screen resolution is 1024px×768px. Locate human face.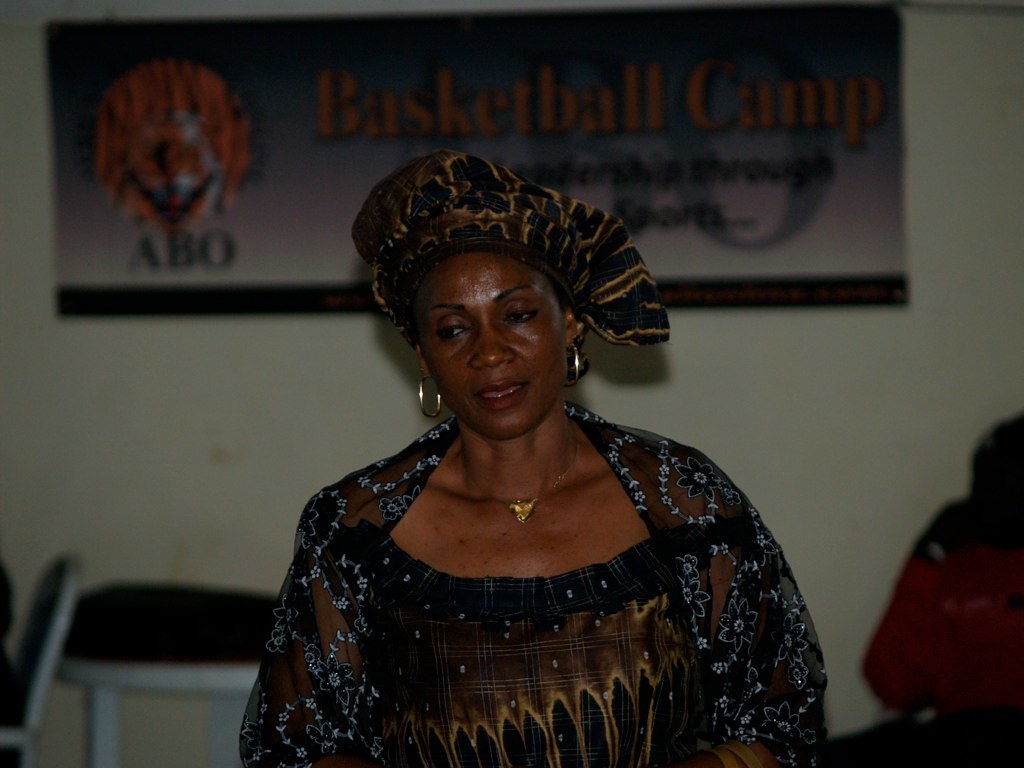
[x1=414, y1=249, x2=564, y2=446].
